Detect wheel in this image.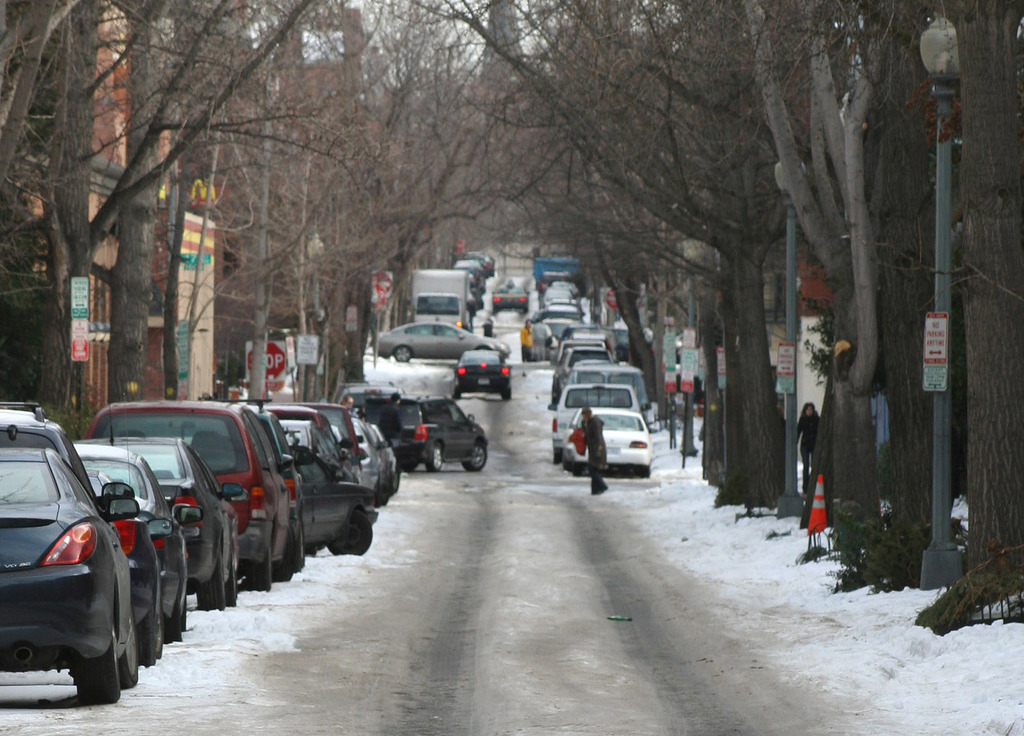
Detection: box(165, 598, 180, 642).
